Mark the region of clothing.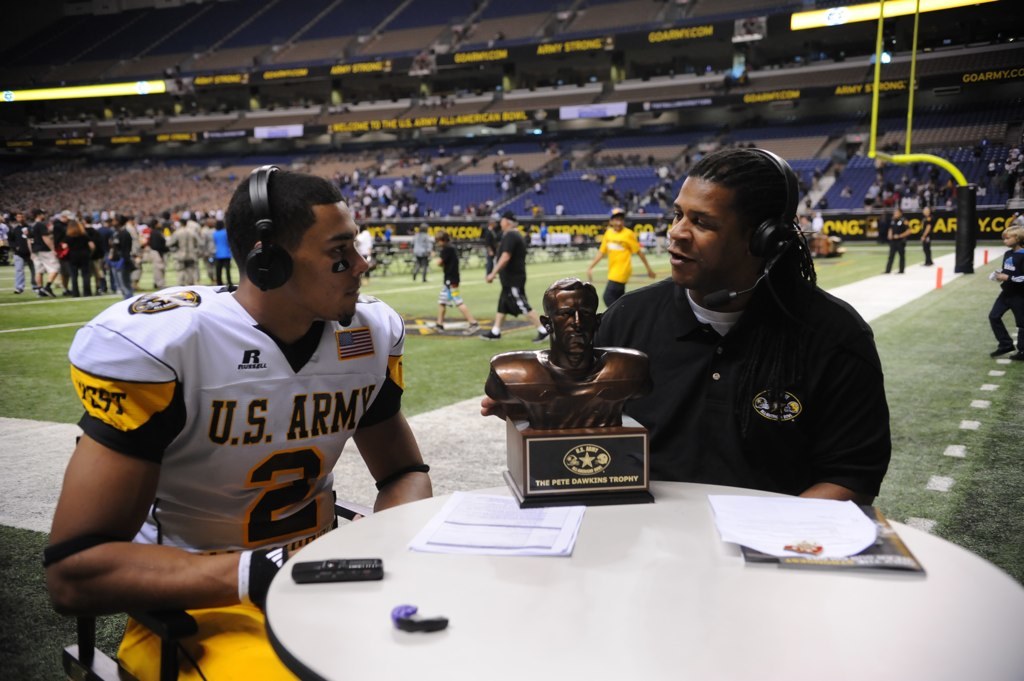
Region: 64/270/403/680.
